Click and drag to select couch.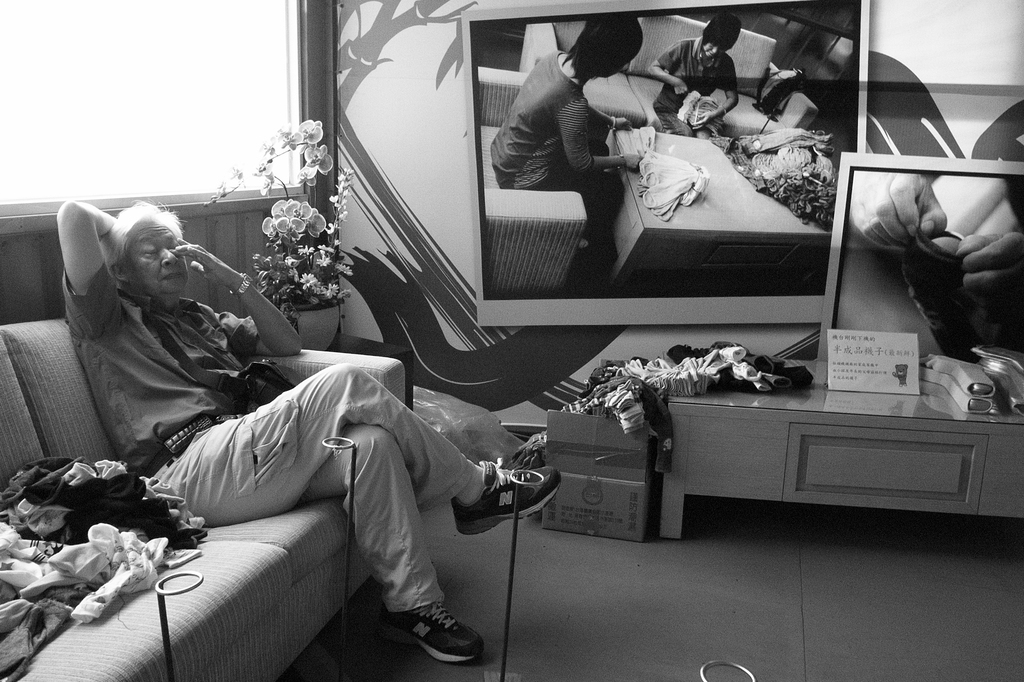
Selection: box(0, 317, 401, 681).
